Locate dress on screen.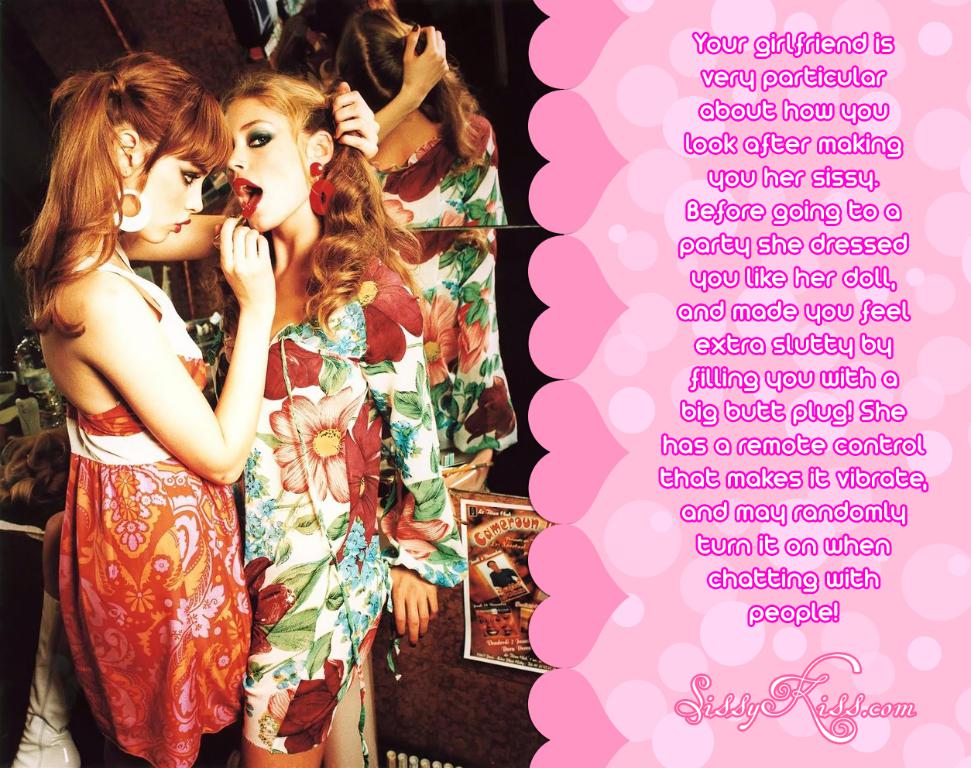
On screen at bbox=(366, 120, 523, 468).
